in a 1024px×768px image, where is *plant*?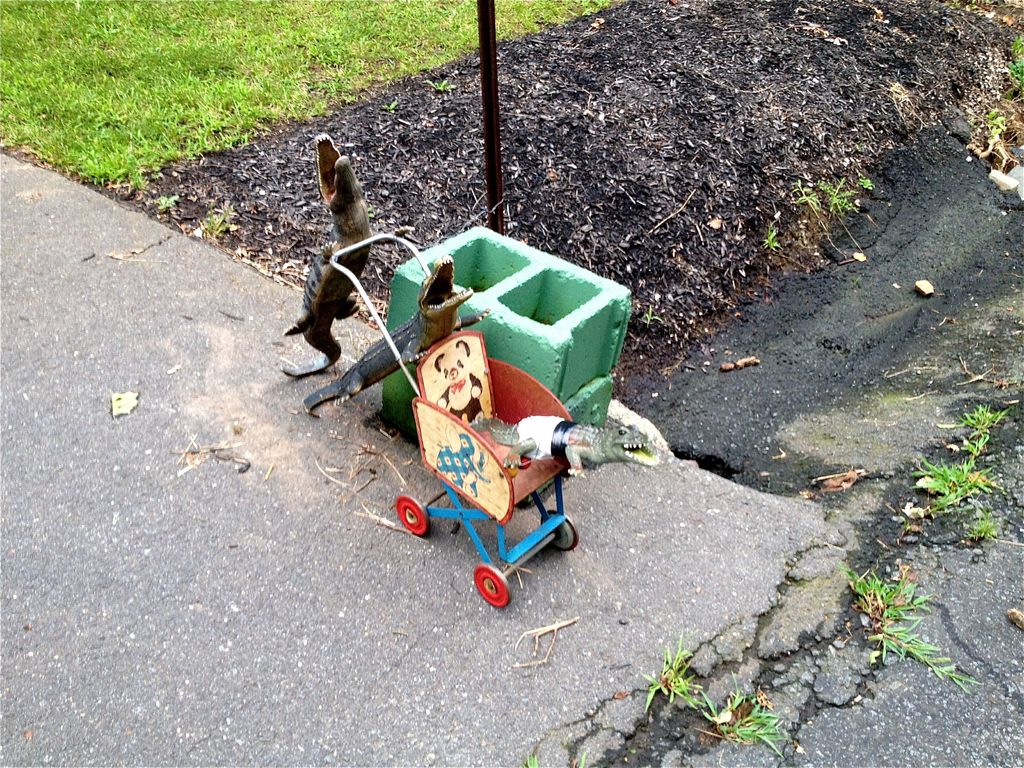
detection(813, 175, 867, 224).
